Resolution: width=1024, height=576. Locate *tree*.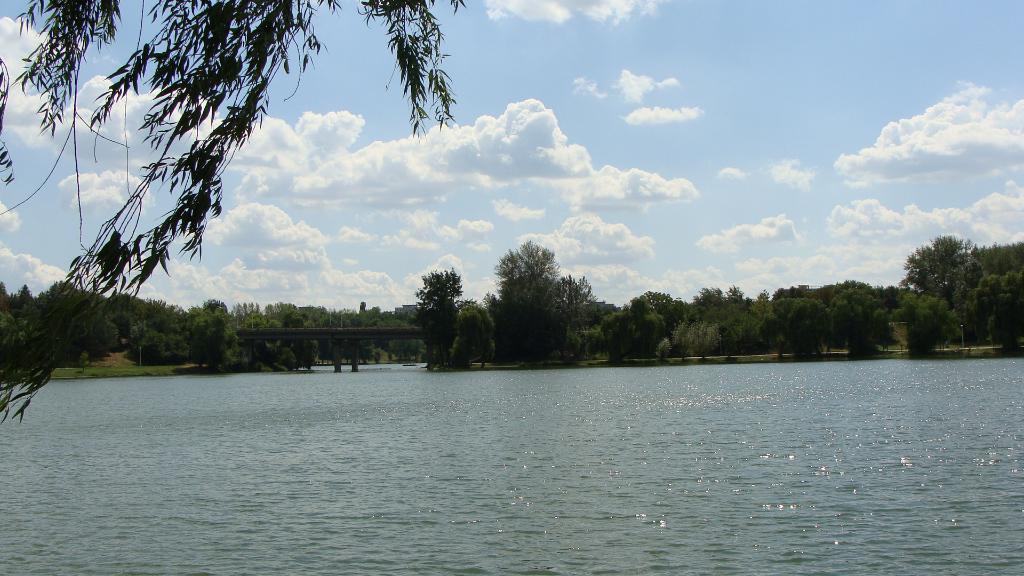
<region>104, 289, 417, 433</region>.
